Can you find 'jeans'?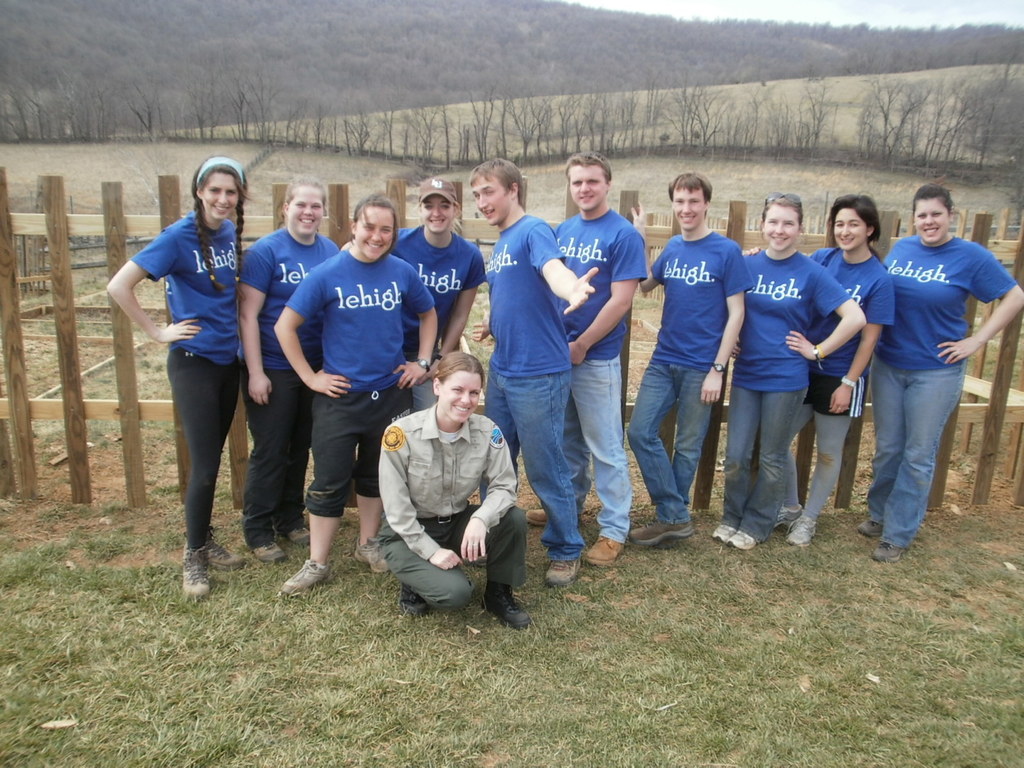
Yes, bounding box: select_region(577, 355, 628, 534).
